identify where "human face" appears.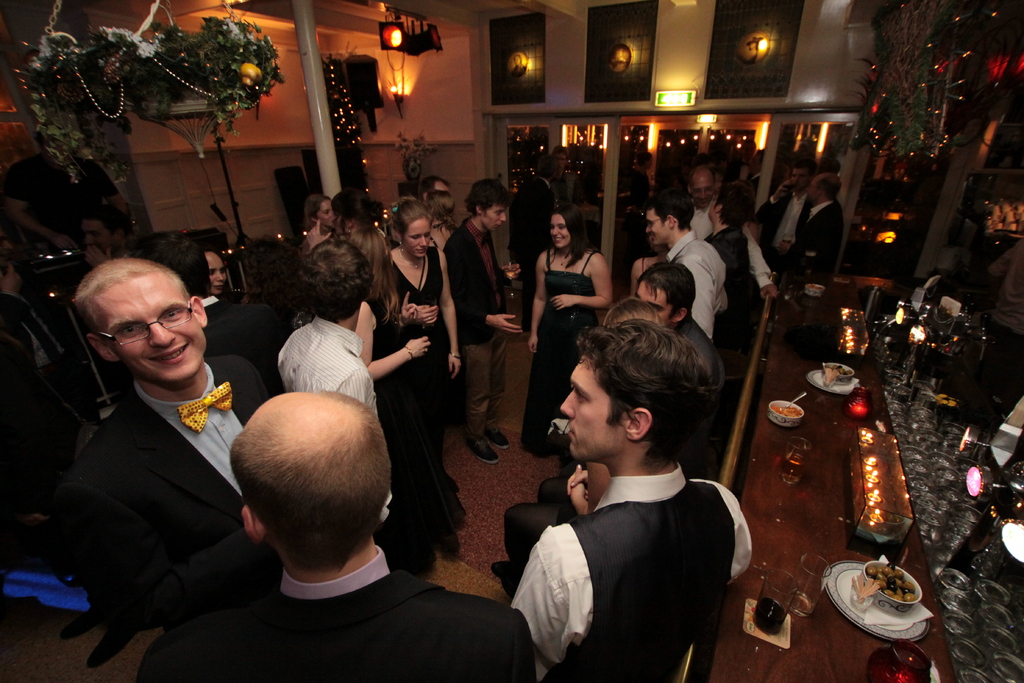
Appears at x1=317, y1=199, x2=332, y2=222.
